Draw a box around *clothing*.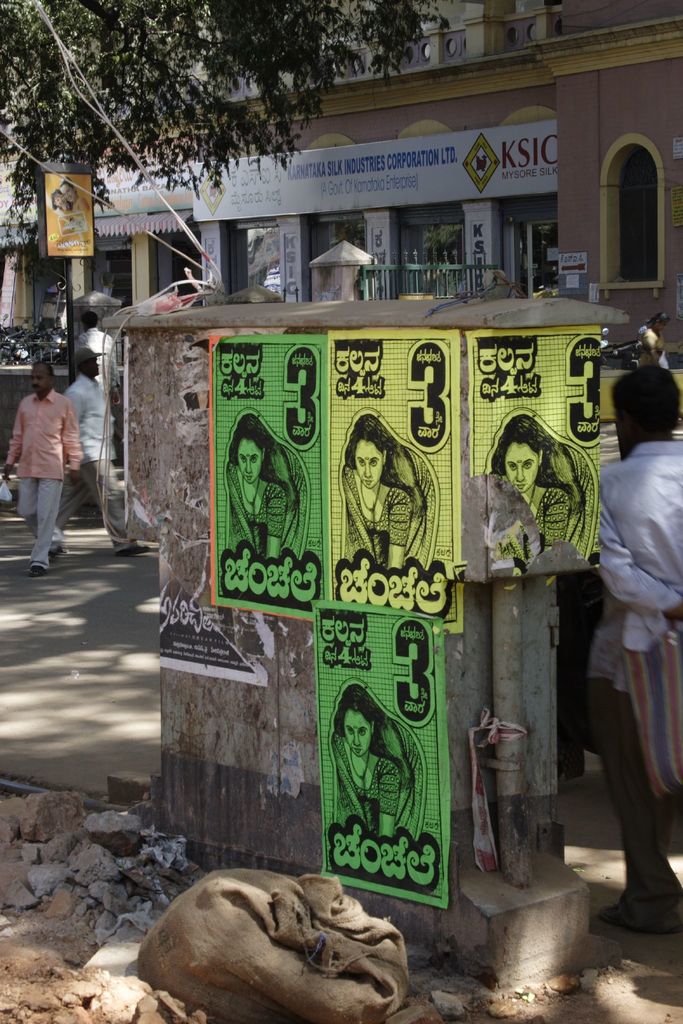
{"left": 60, "top": 367, "right": 120, "bottom": 479}.
